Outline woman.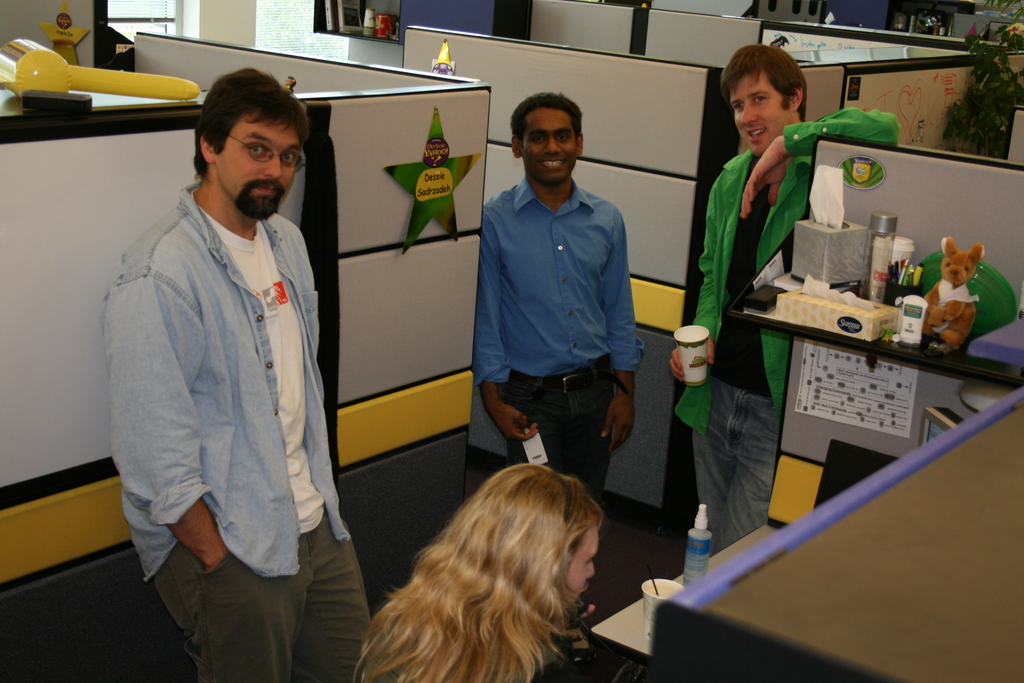
Outline: detection(353, 463, 621, 682).
